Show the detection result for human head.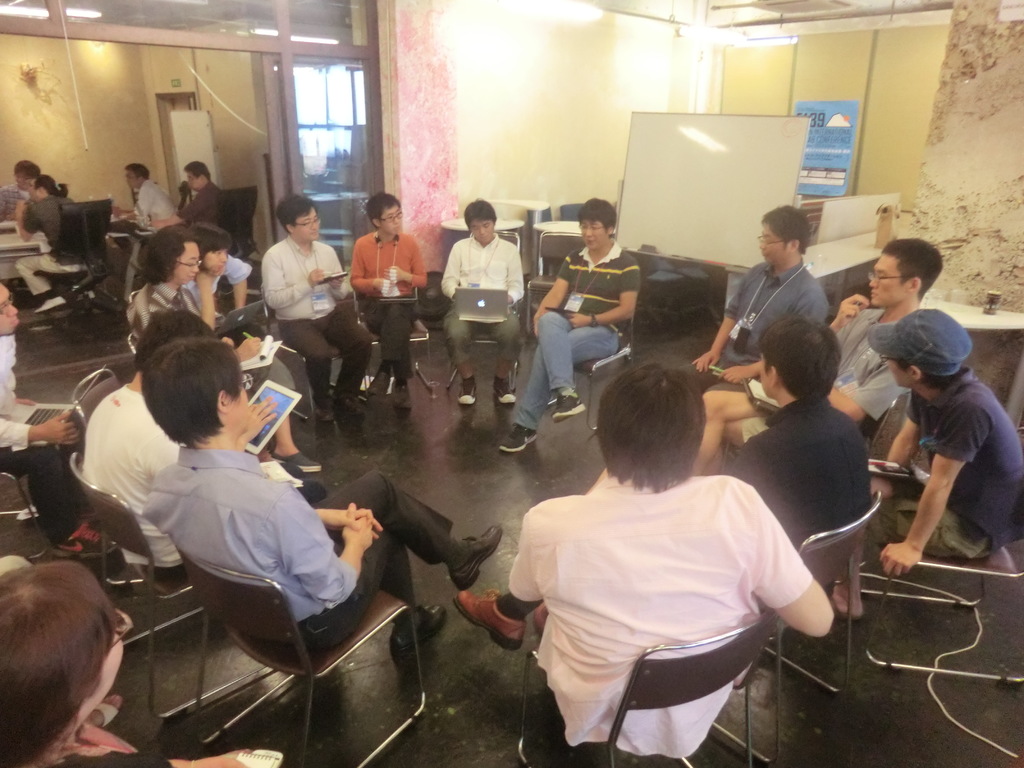
bbox=(869, 241, 942, 307).
